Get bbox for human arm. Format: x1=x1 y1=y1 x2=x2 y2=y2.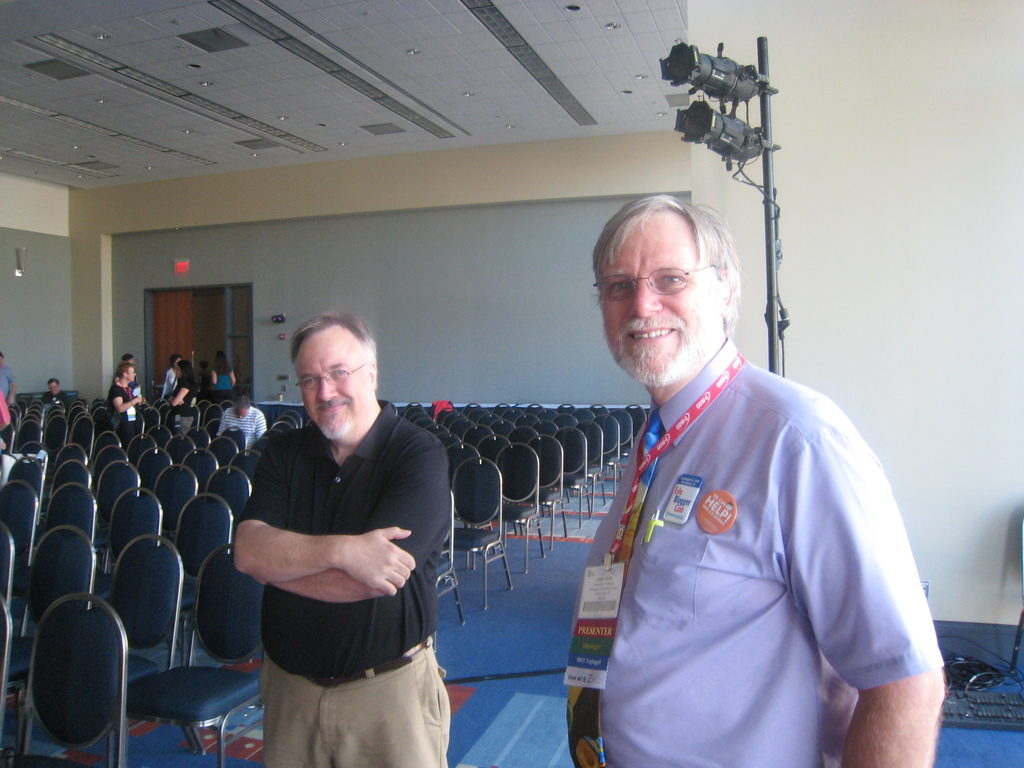
x1=255 y1=412 x2=268 y2=435.
